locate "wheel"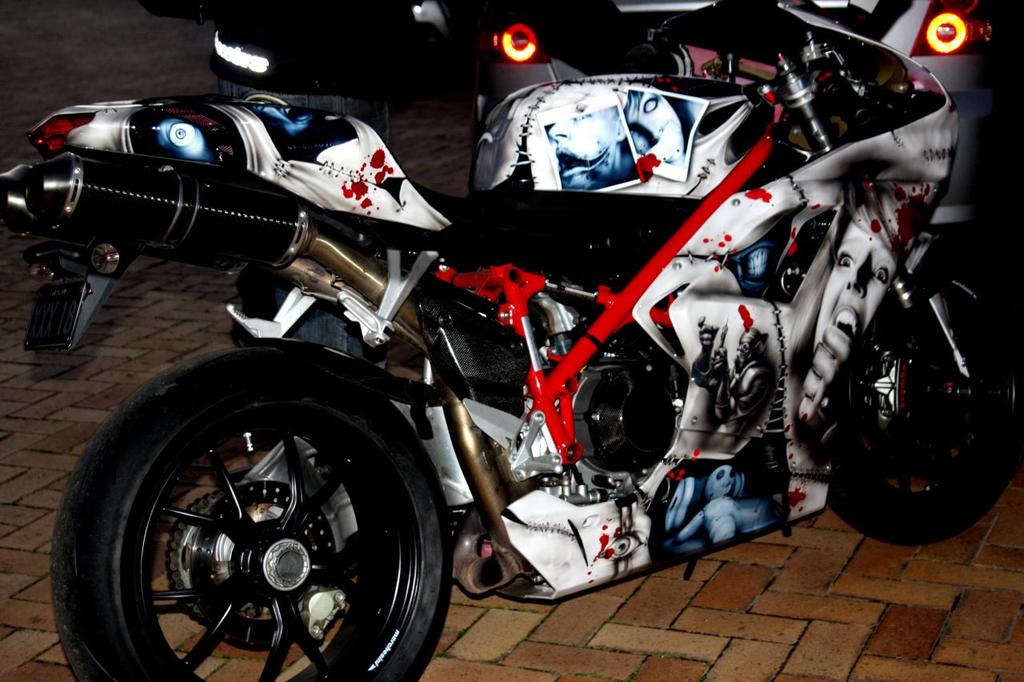
[x1=49, y1=342, x2=455, y2=681]
